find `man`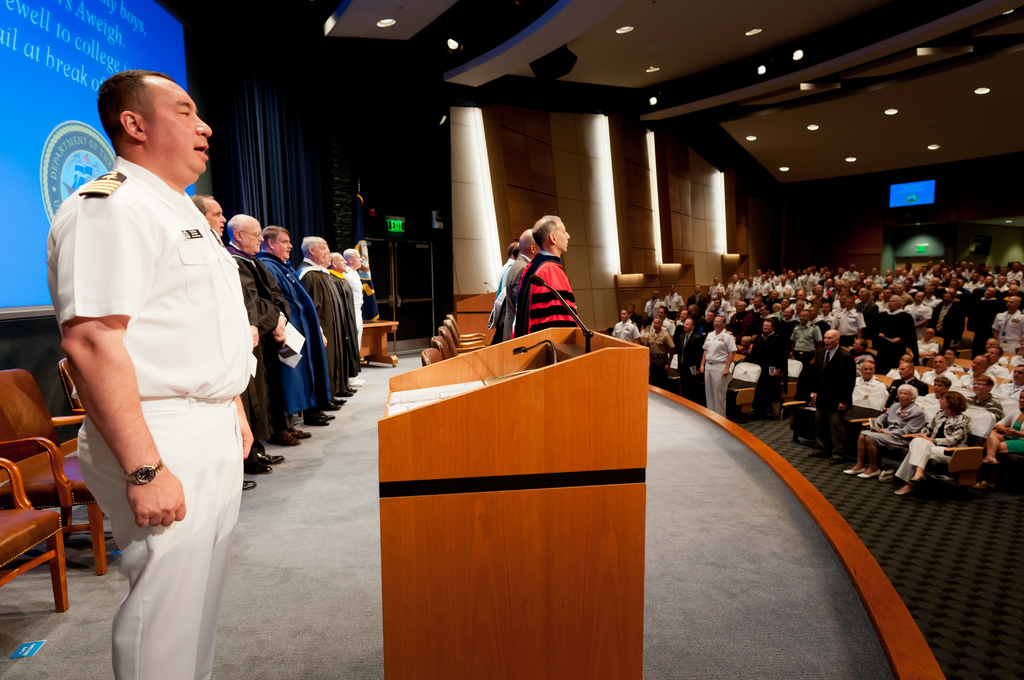
805:326:861:464
